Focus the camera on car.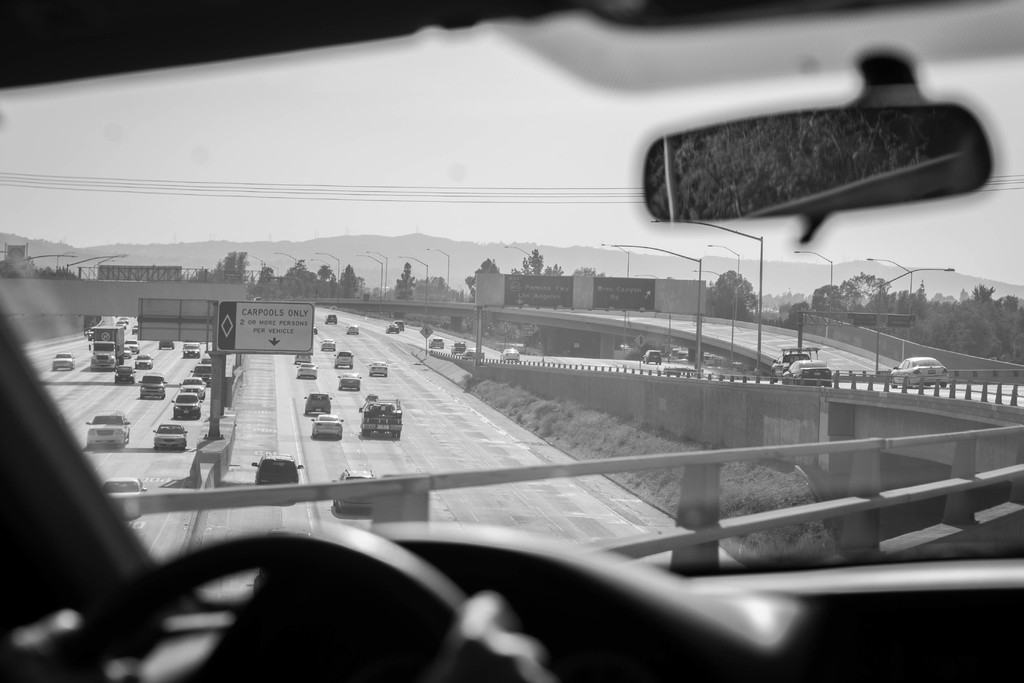
Focus region: l=126, t=338, r=138, b=350.
